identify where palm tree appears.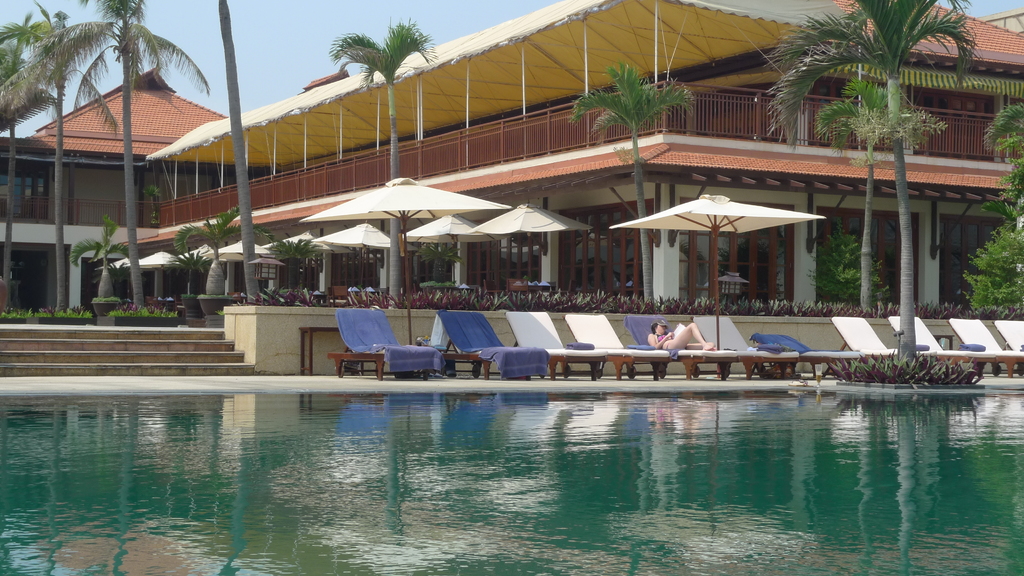
Appears at box=[169, 250, 216, 295].
